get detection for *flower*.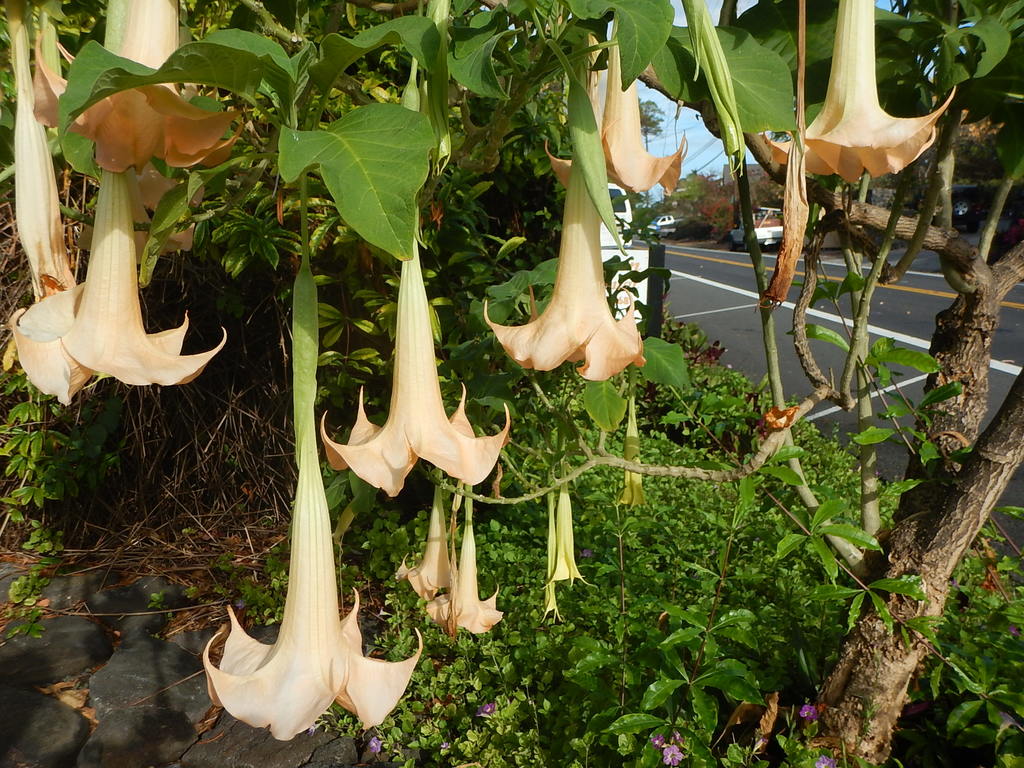
Detection: box(31, 0, 246, 178).
